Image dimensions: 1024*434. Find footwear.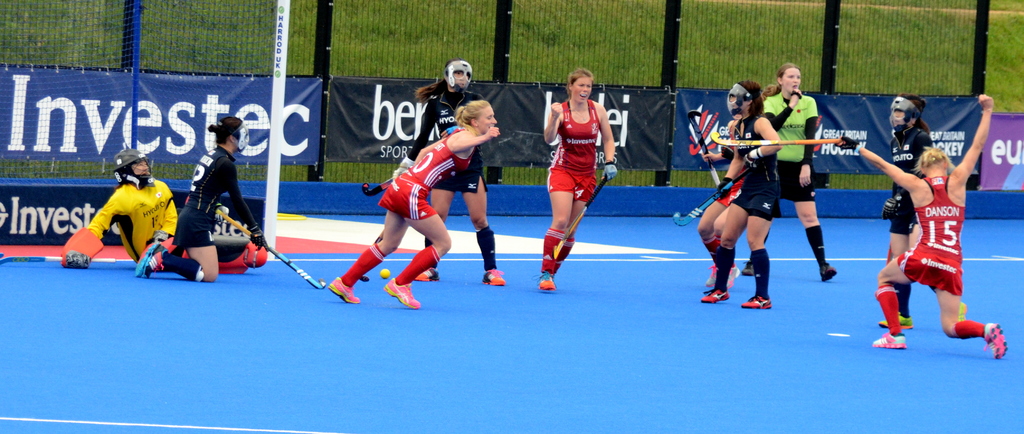
left=868, top=330, right=904, bottom=352.
